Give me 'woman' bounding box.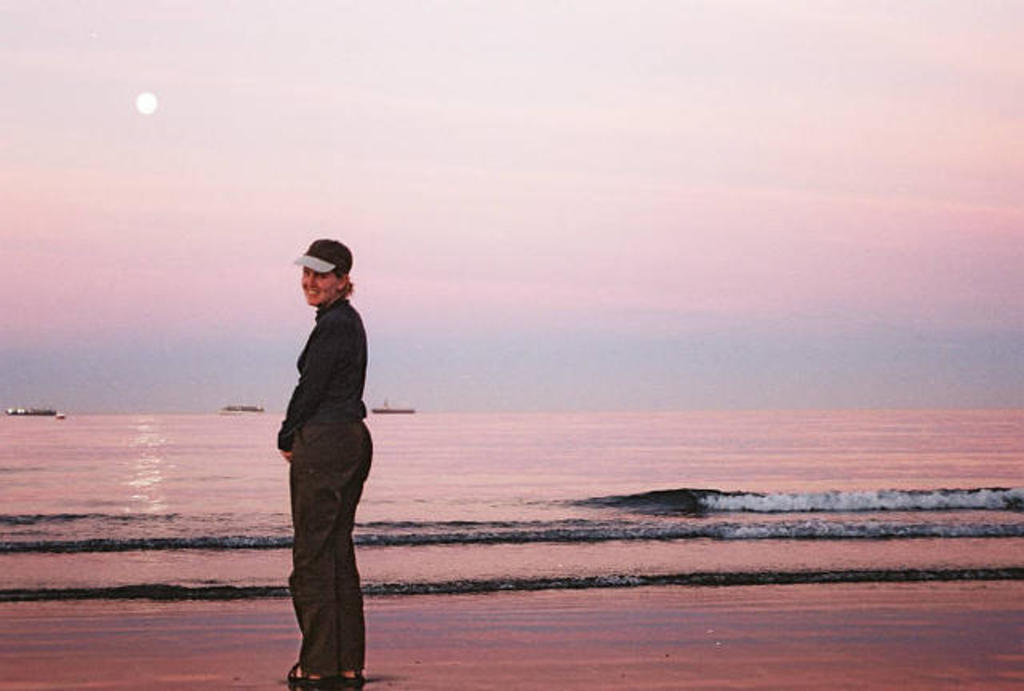
(left=253, top=230, right=389, bottom=680).
